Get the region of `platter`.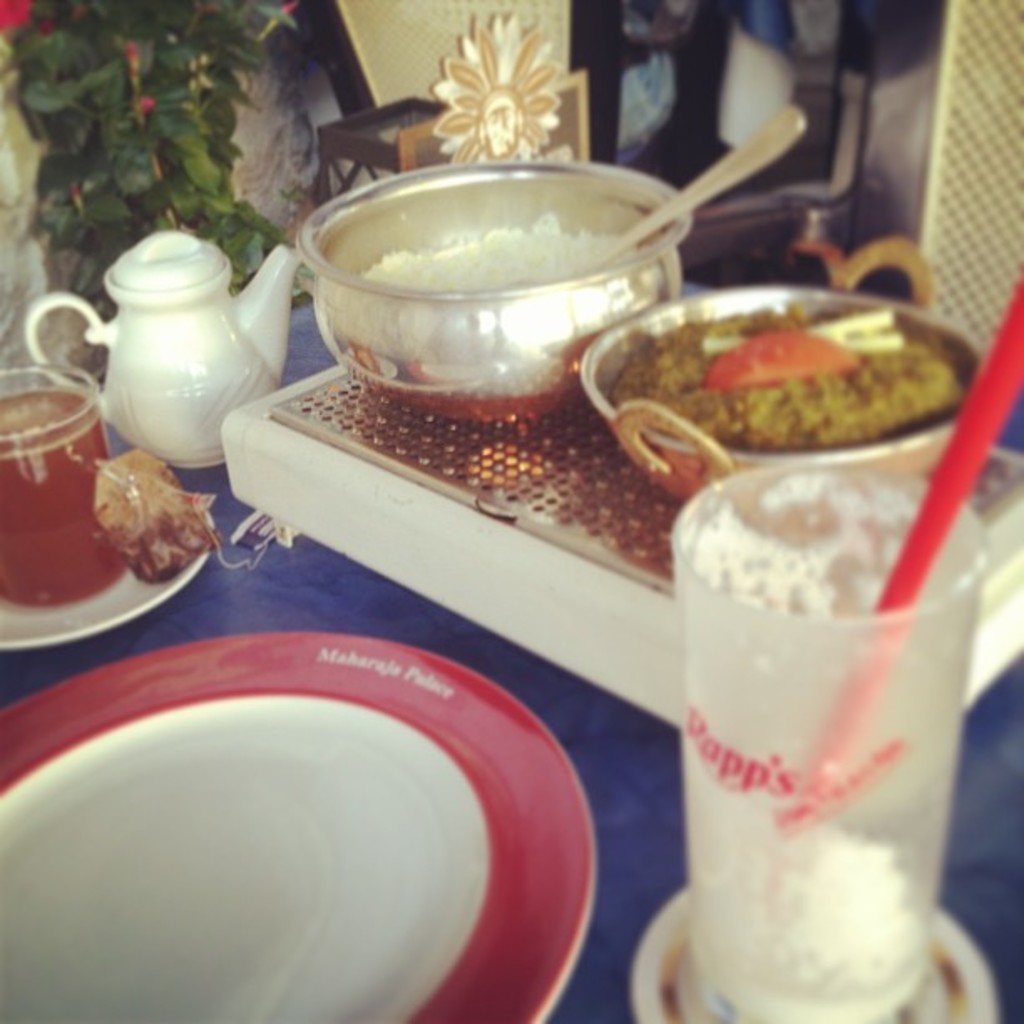
0, 634, 596, 1022.
